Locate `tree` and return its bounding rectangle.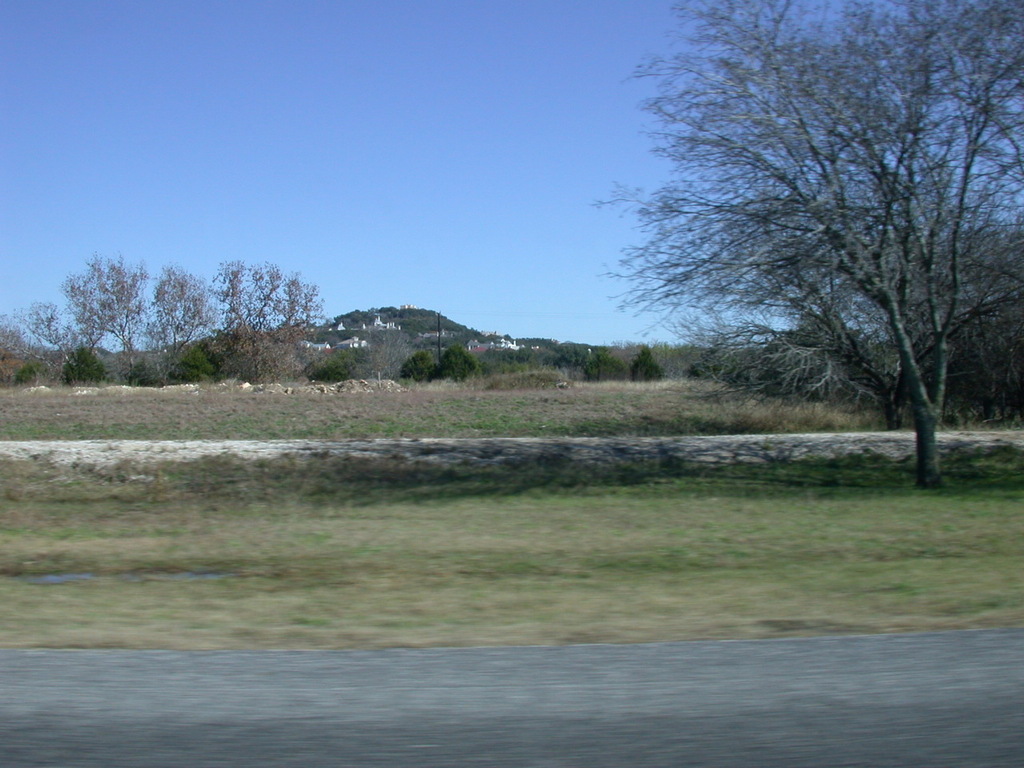
{"left": 594, "top": 0, "right": 1023, "bottom": 494}.
